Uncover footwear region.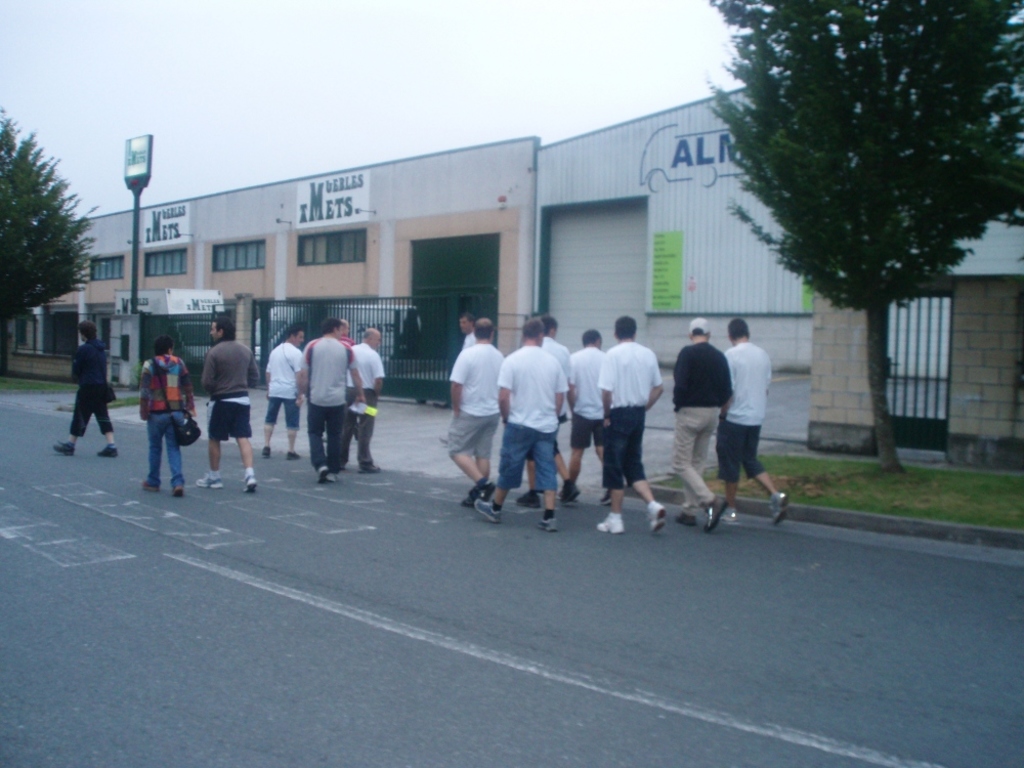
Uncovered: crop(538, 516, 560, 537).
